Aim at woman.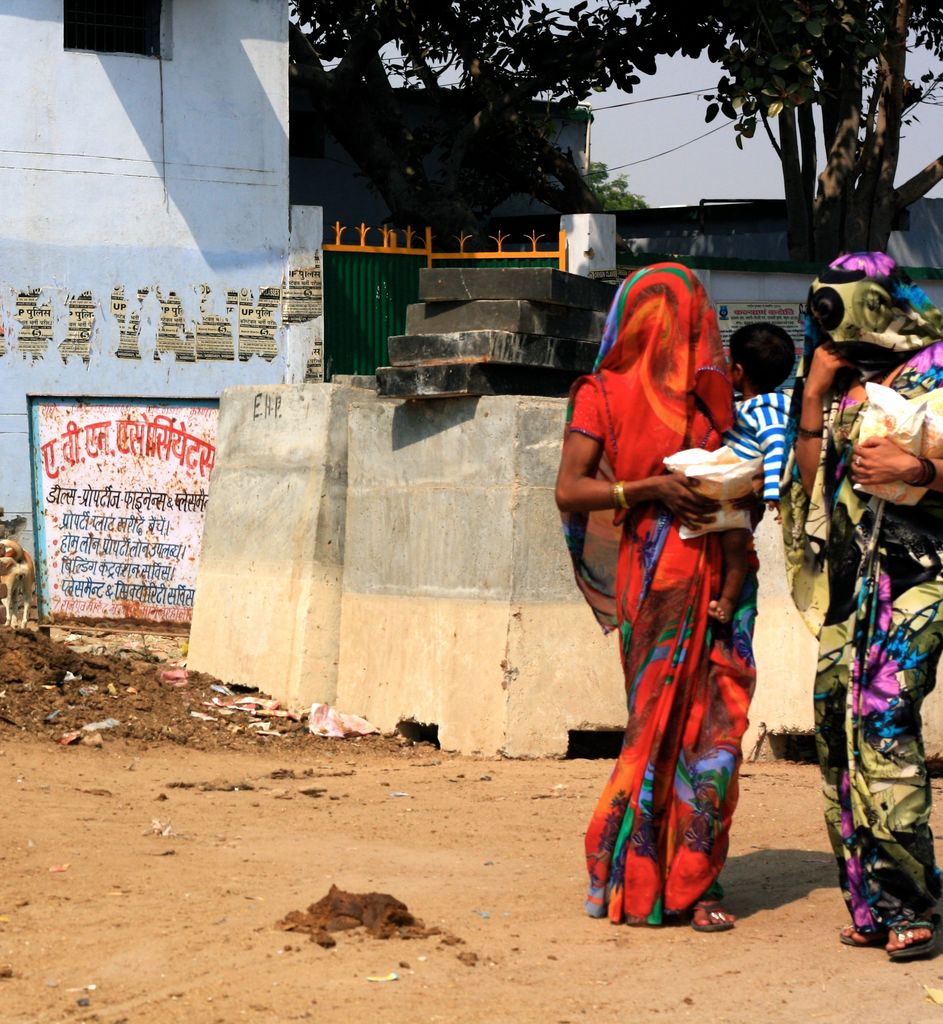
Aimed at 767:254:942:968.
